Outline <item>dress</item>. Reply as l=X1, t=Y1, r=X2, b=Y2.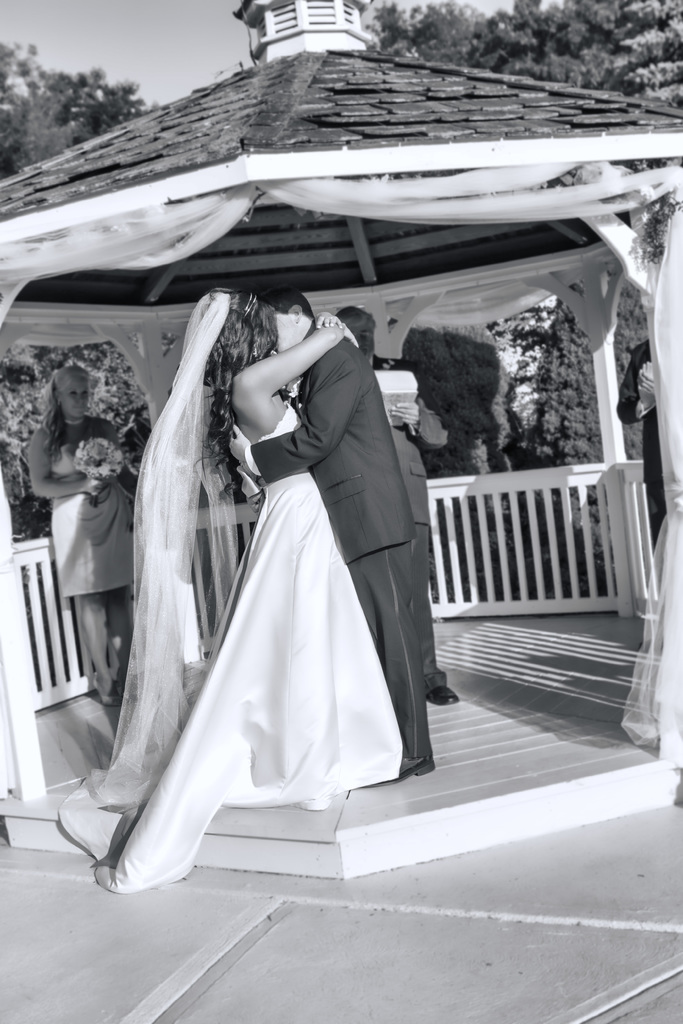
l=90, t=400, r=404, b=884.
